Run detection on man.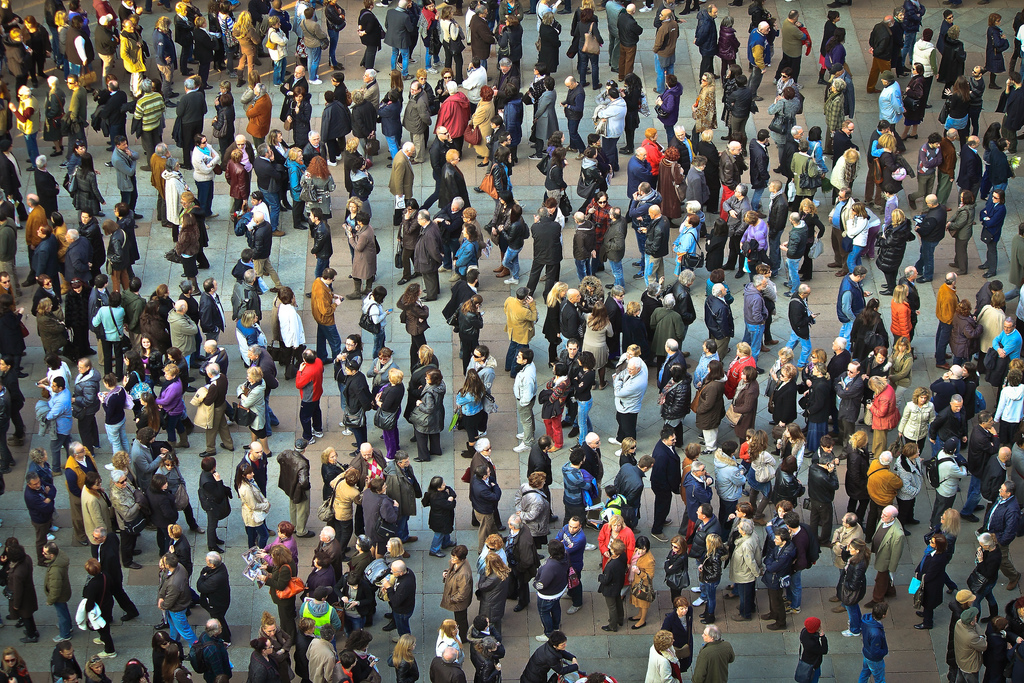
Result: [0, 382, 17, 473].
